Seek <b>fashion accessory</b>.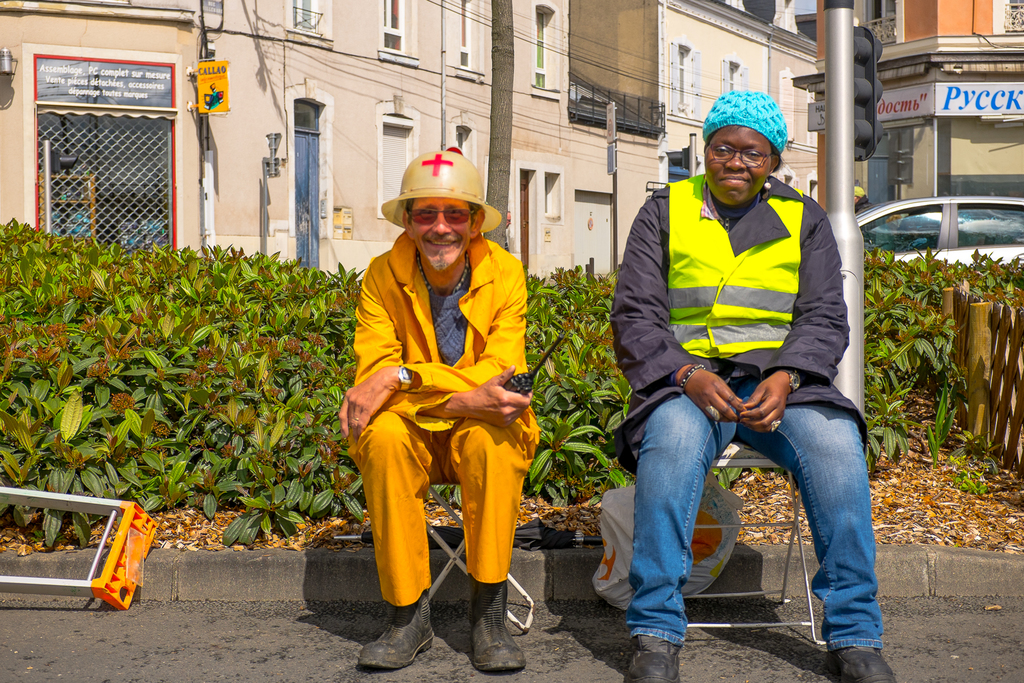
x1=827, y1=643, x2=897, y2=682.
